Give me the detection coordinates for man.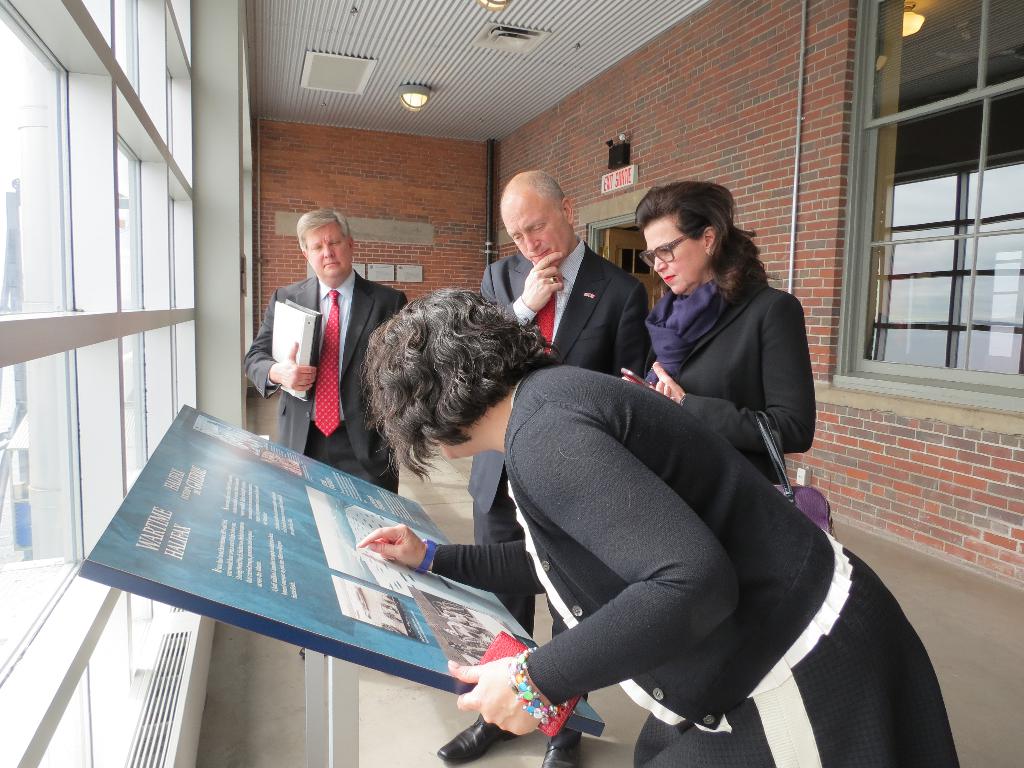
detection(465, 168, 656, 767).
